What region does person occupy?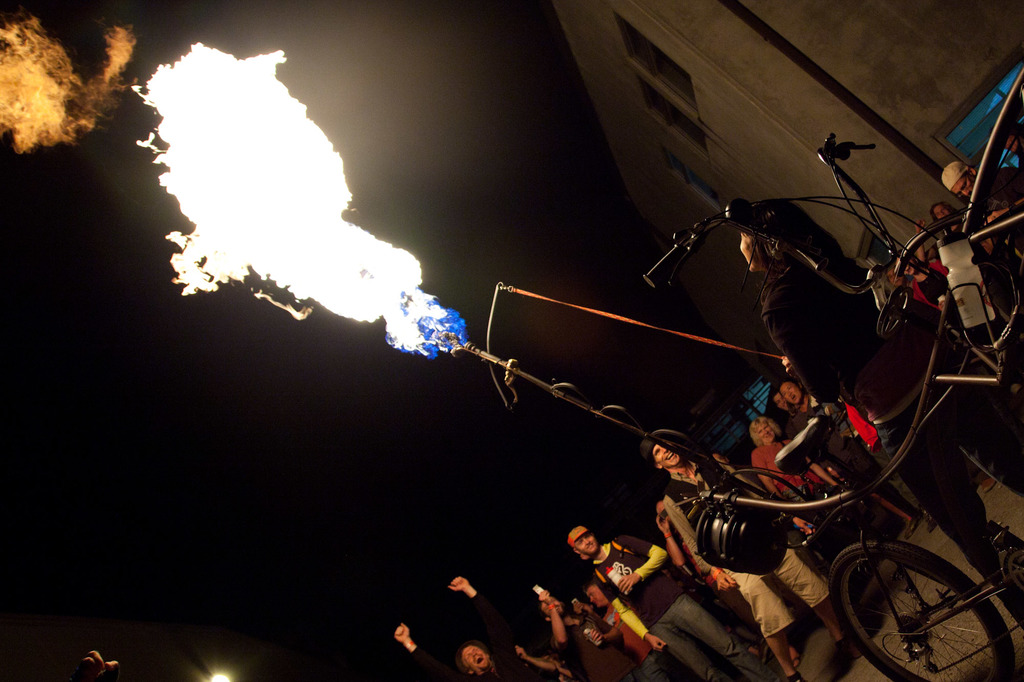
bbox=[914, 196, 977, 271].
